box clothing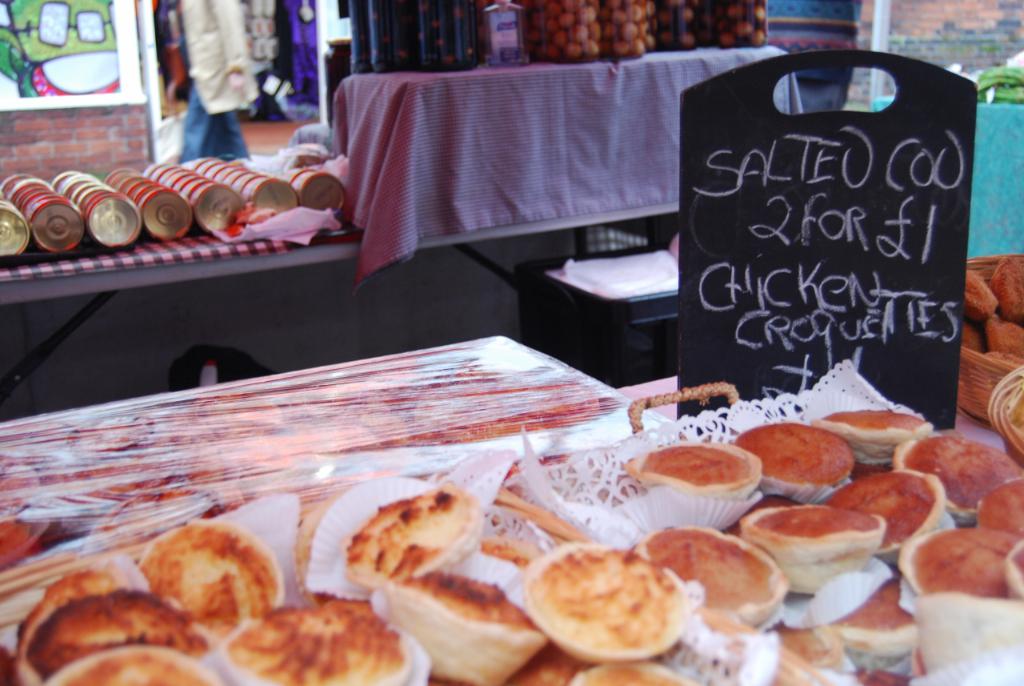
{"left": 178, "top": 0, "right": 262, "bottom": 166}
